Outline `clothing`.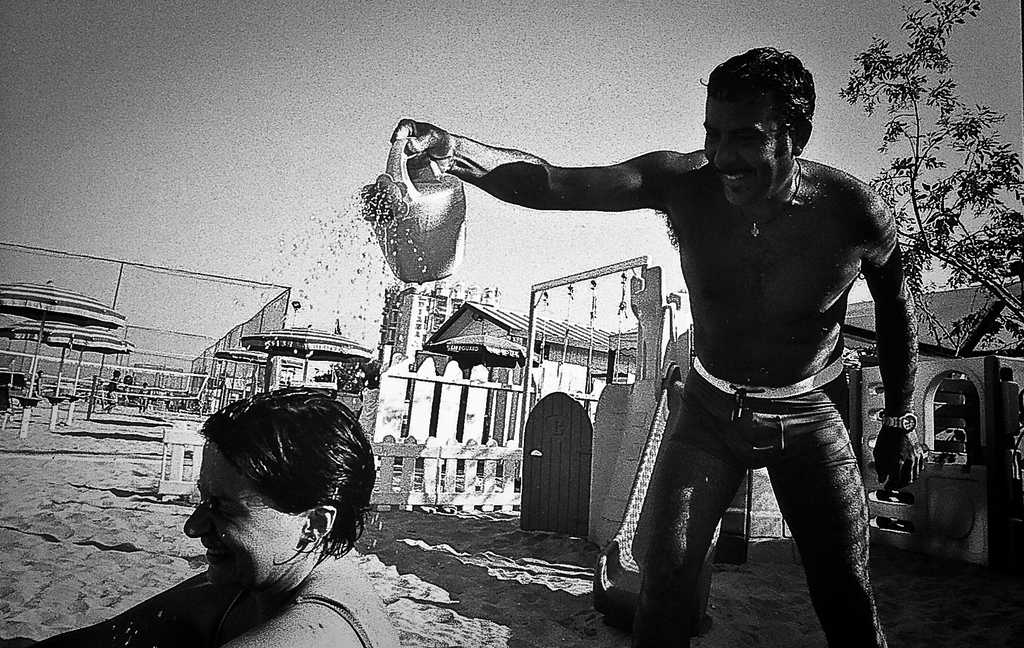
Outline: {"left": 668, "top": 357, "right": 851, "bottom": 470}.
